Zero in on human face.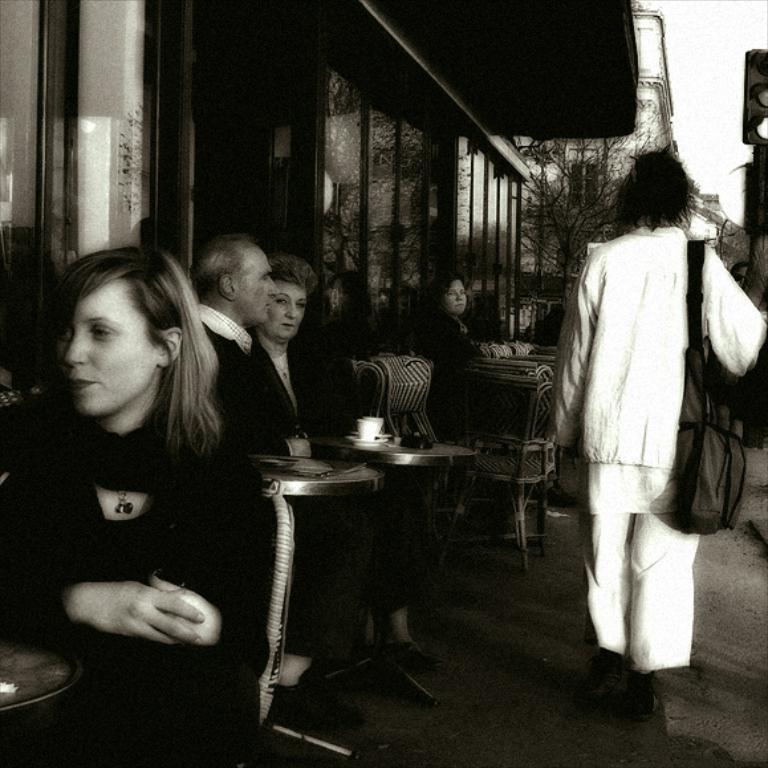
Zeroed in: Rect(233, 247, 279, 322).
